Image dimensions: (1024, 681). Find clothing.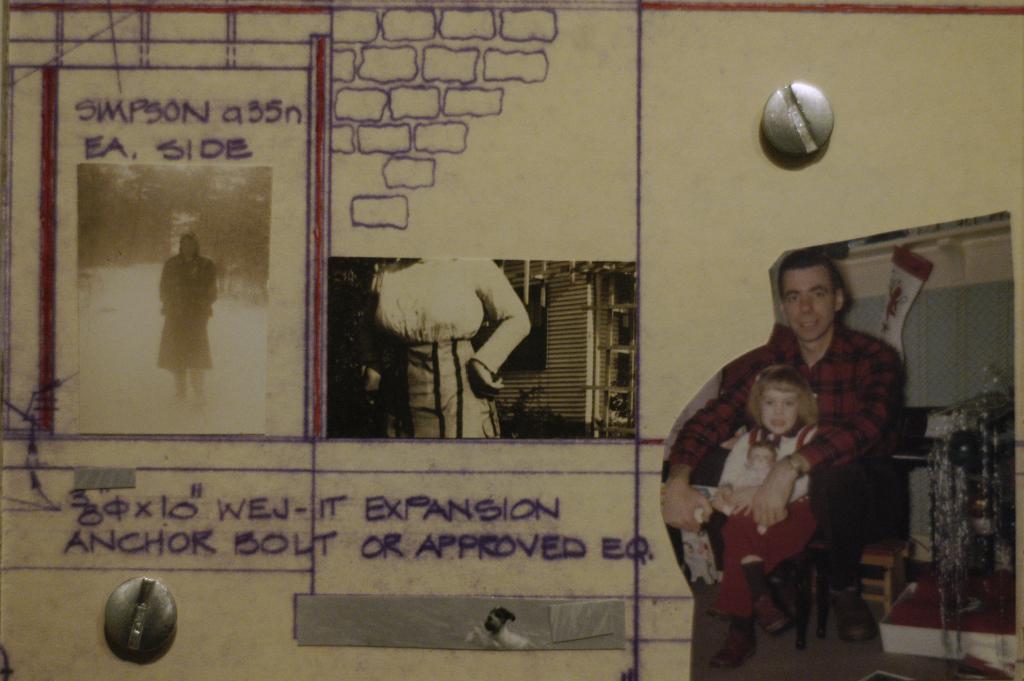
664, 326, 897, 590.
